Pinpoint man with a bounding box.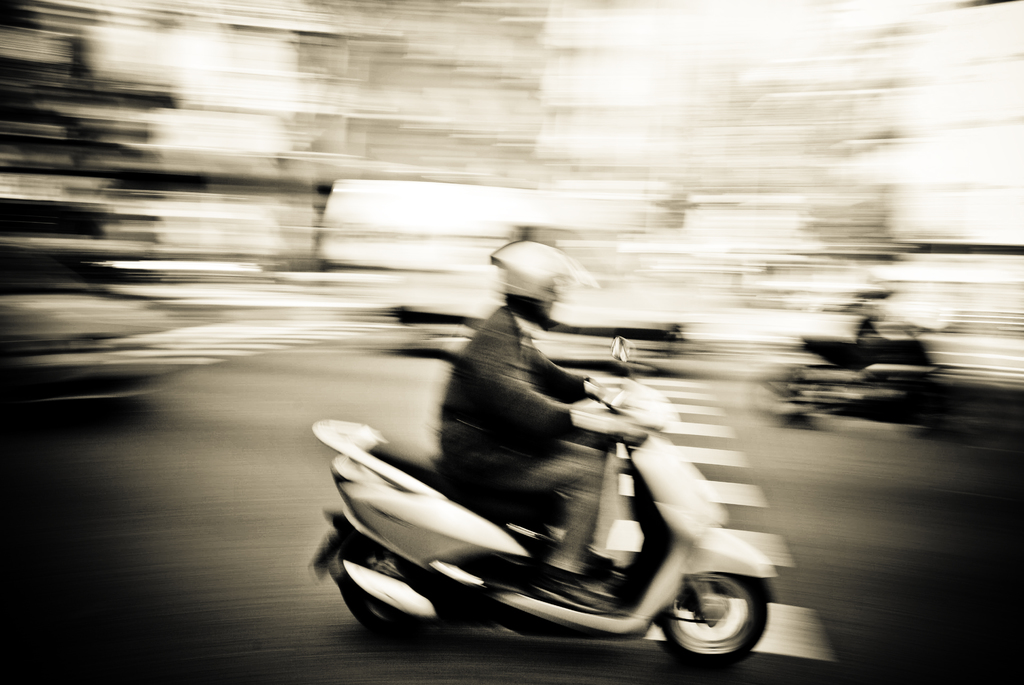
BBox(443, 238, 634, 612).
